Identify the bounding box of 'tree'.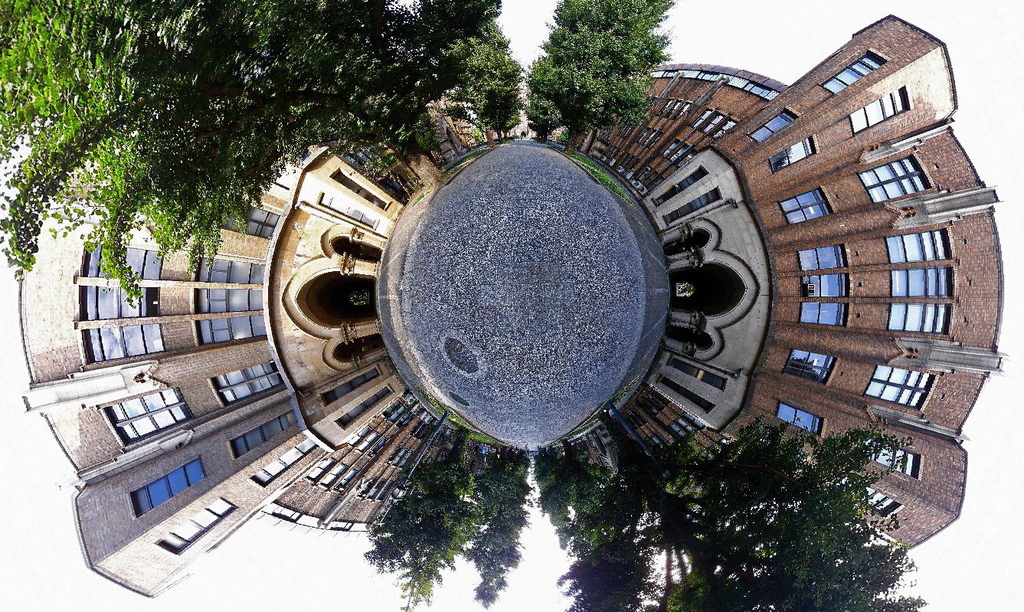
459:447:532:597.
